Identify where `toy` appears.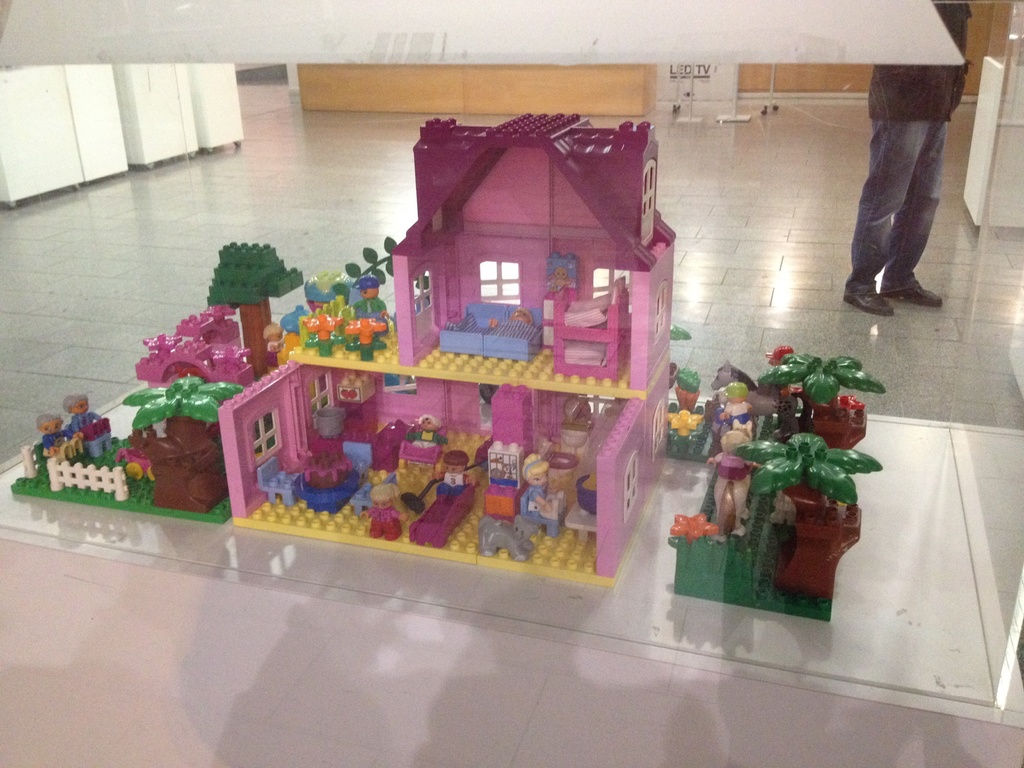
Appears at box(205, 239, 308, 381).
